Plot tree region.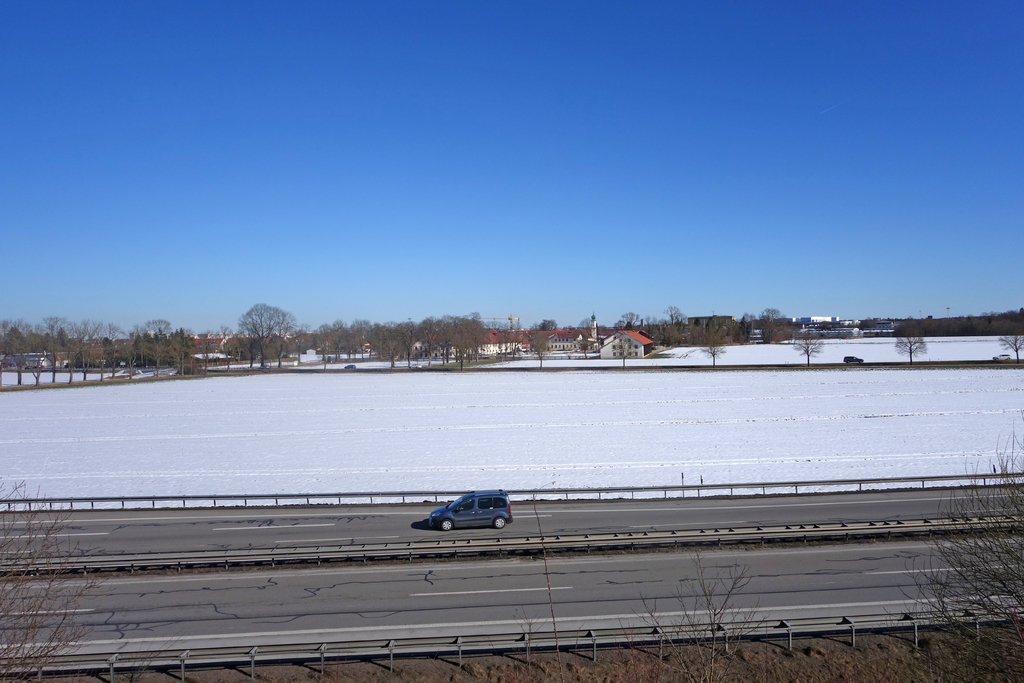
Plotted at 440 319 460 361.
